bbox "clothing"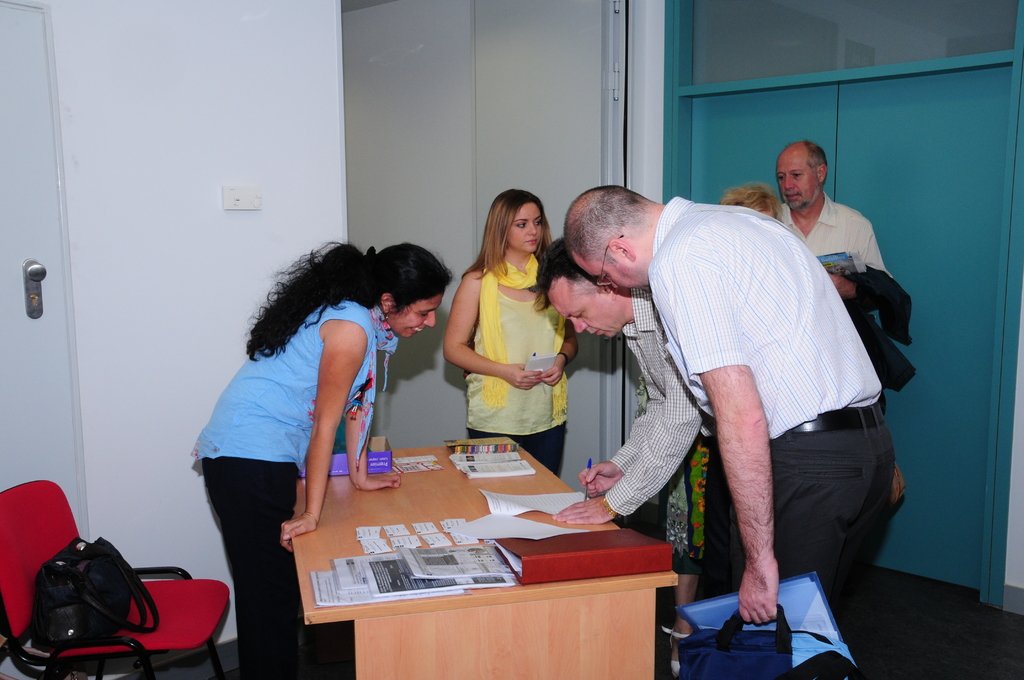
774,194,906,409
